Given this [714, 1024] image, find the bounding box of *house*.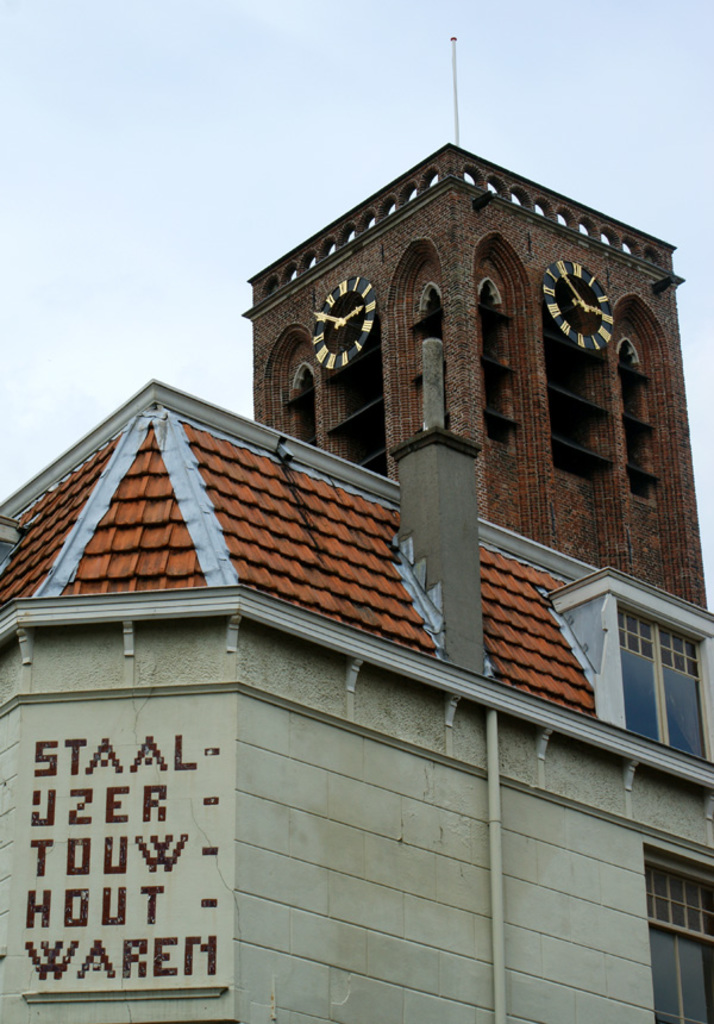
0,338,713,1023.
